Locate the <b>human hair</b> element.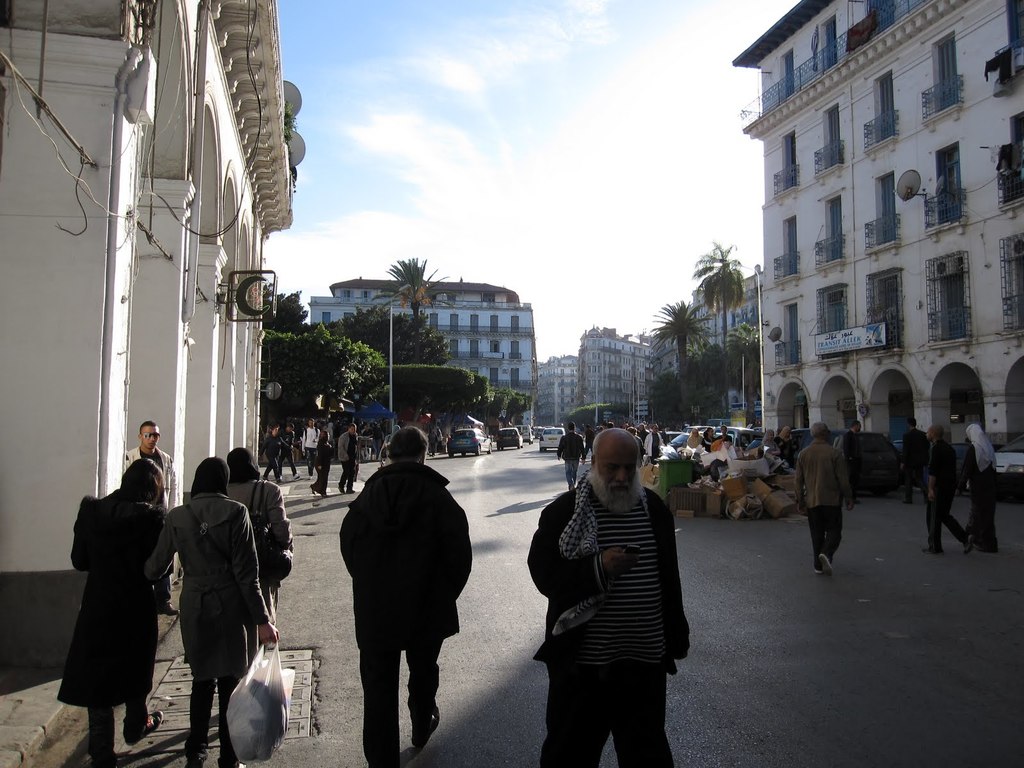
Element bbox: 582/440/653/515.
